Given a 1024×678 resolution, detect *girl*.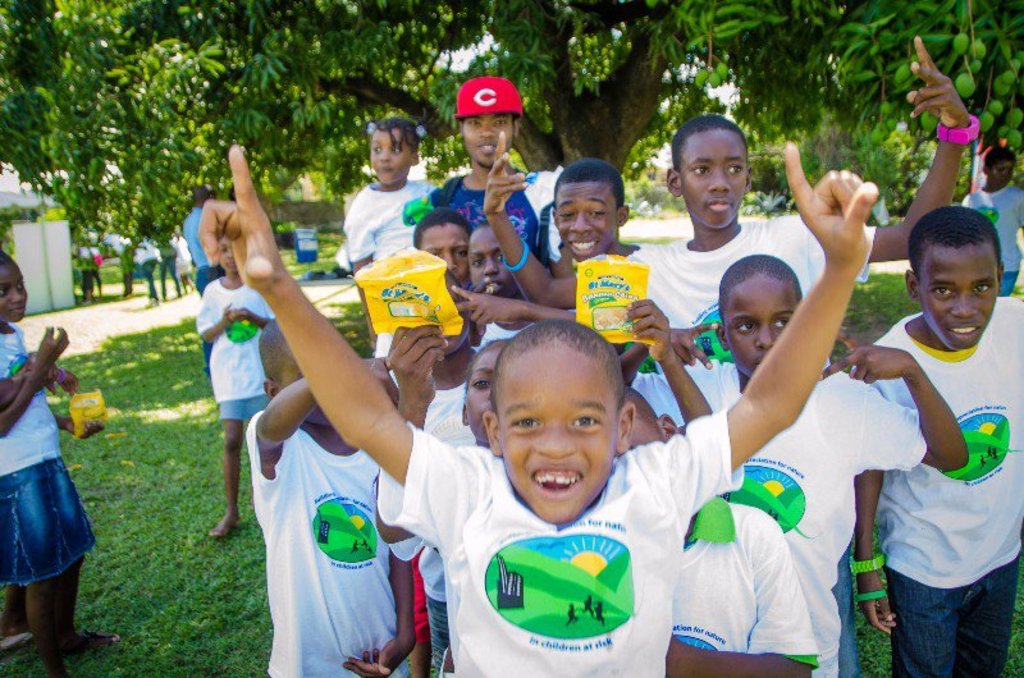
(x1=338, y1=114, x2=440, y2=347).
